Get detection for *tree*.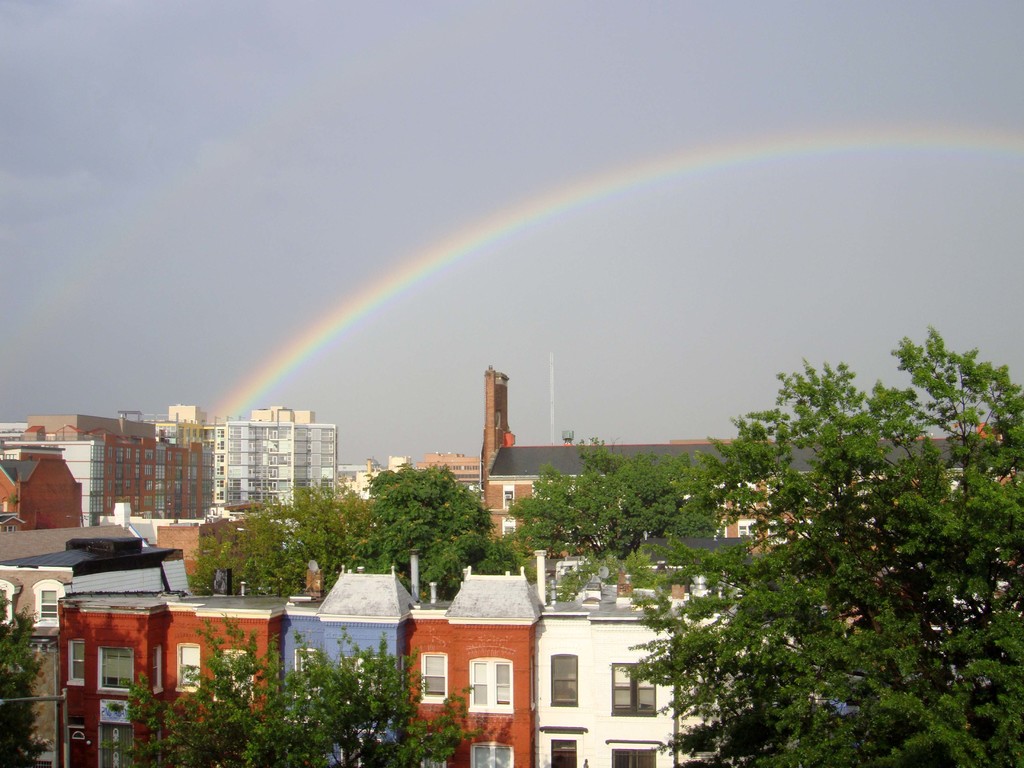
Detection: 105, 612, 478, 767.
